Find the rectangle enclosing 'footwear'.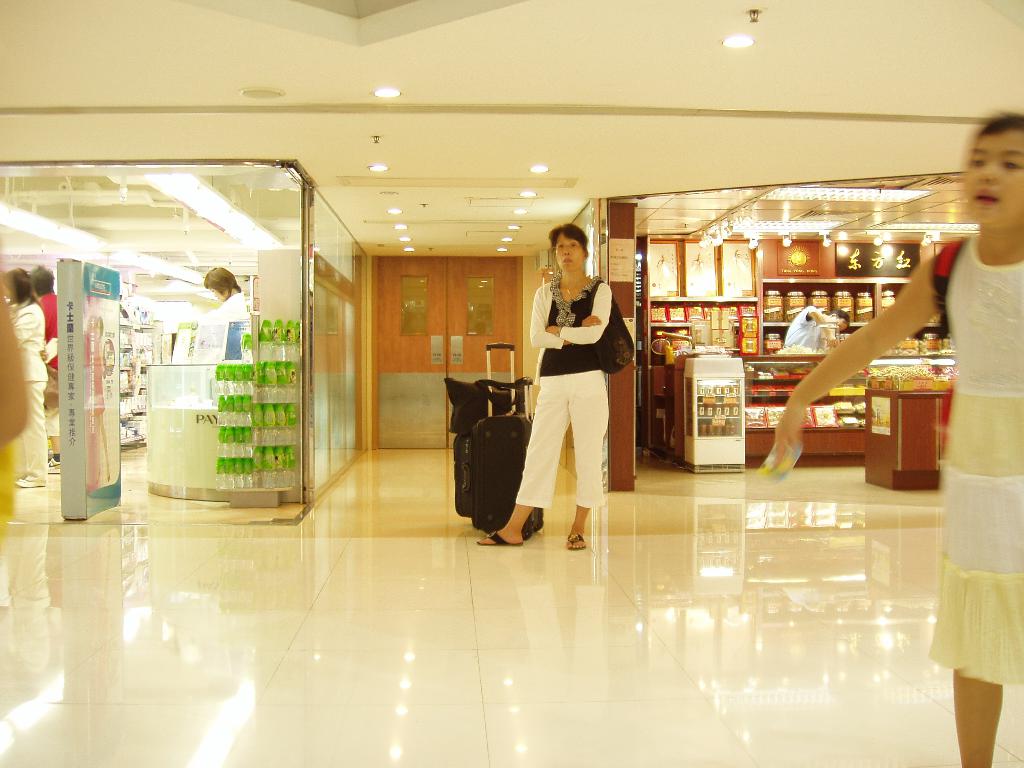
locate(14, 476, 44, 484).
